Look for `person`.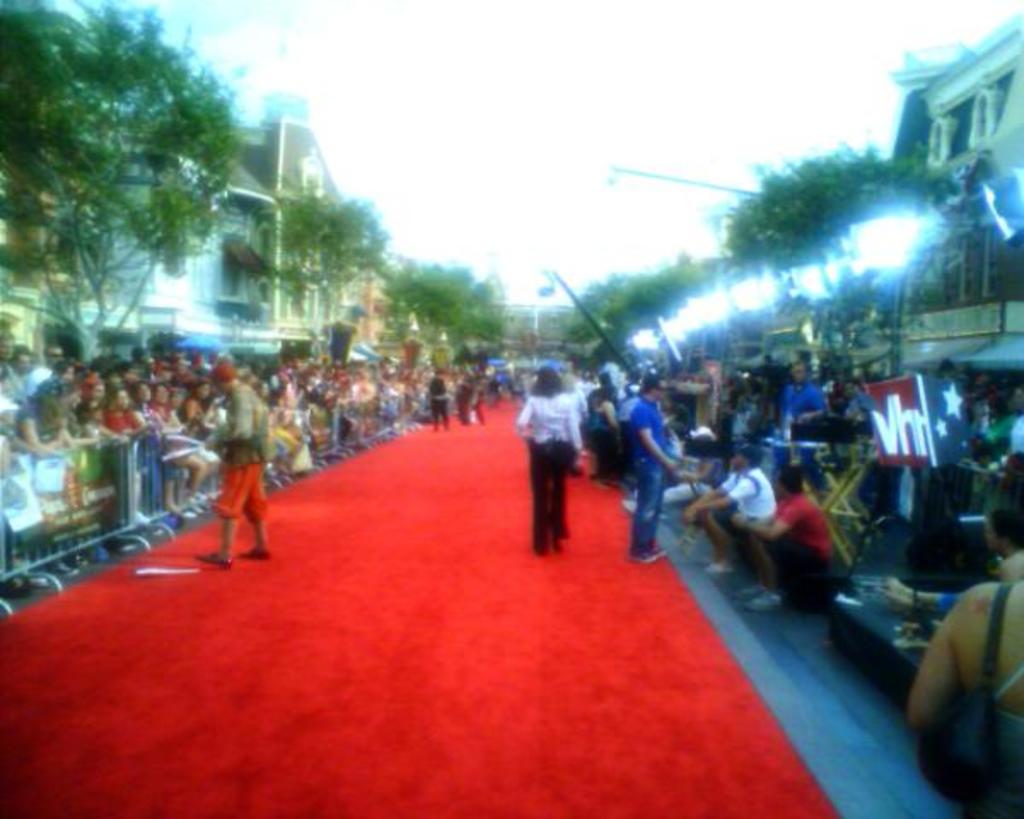
Found: 271:382:305:481.
